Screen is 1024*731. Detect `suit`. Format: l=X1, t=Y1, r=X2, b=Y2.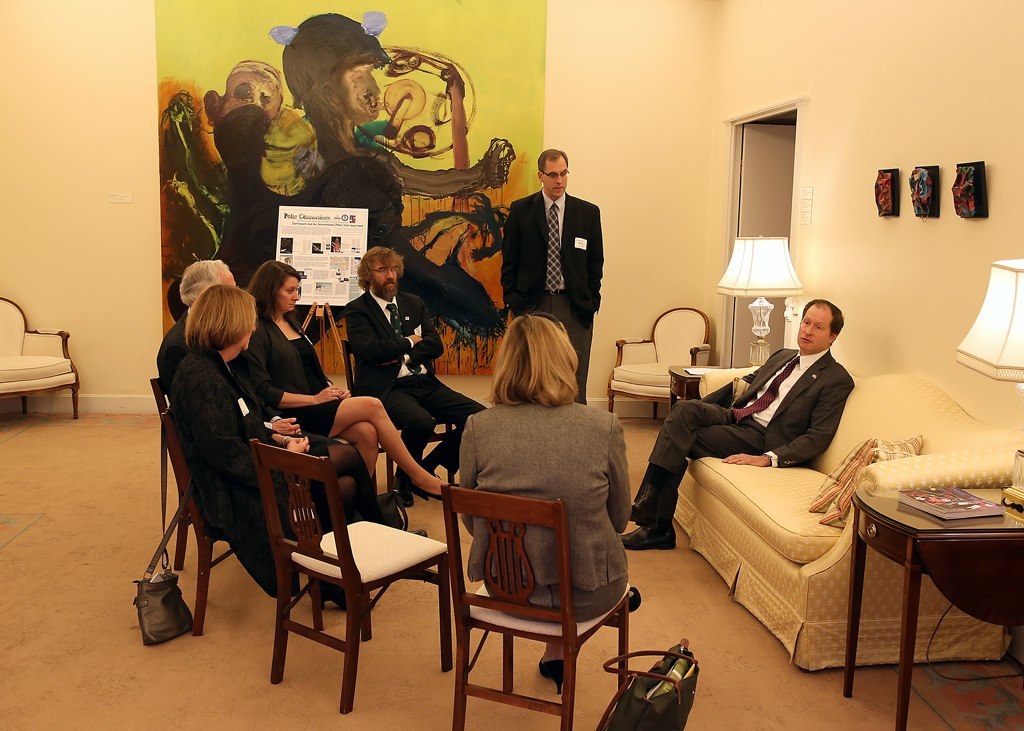
l=159, t=304, r=397, b=530.
